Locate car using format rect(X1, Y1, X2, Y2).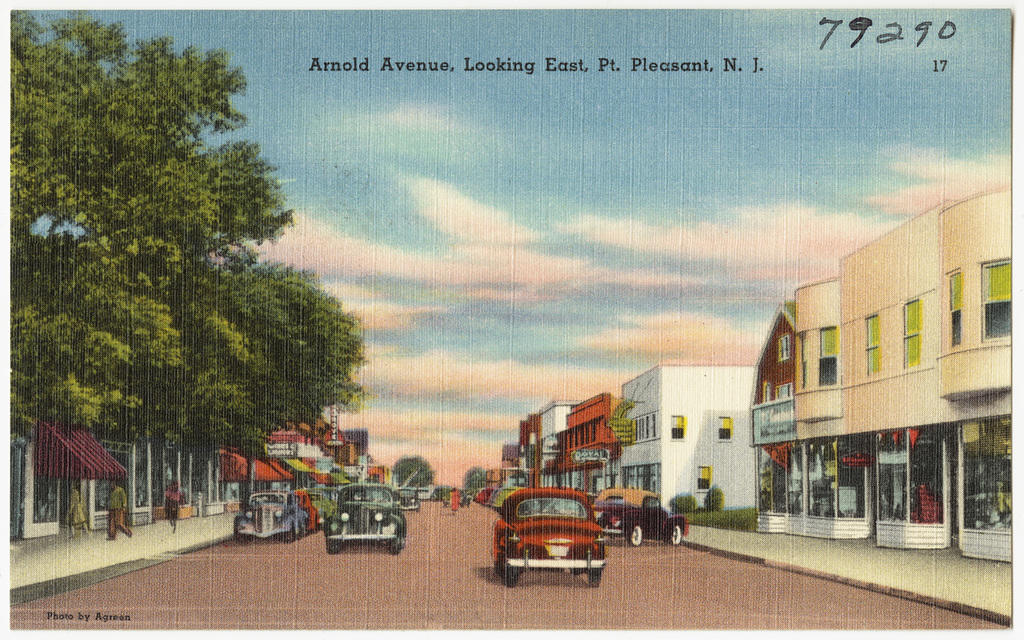
rect(234, 488, 295, 542).
